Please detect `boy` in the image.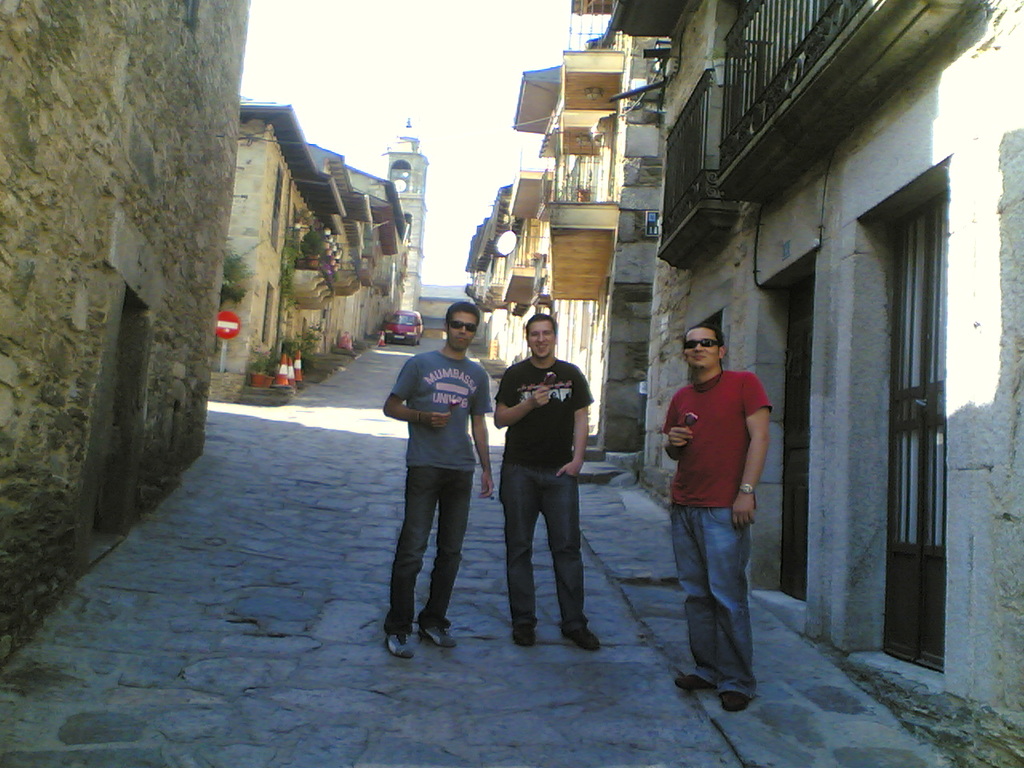
bbox=(372, 293, 506, 665).
